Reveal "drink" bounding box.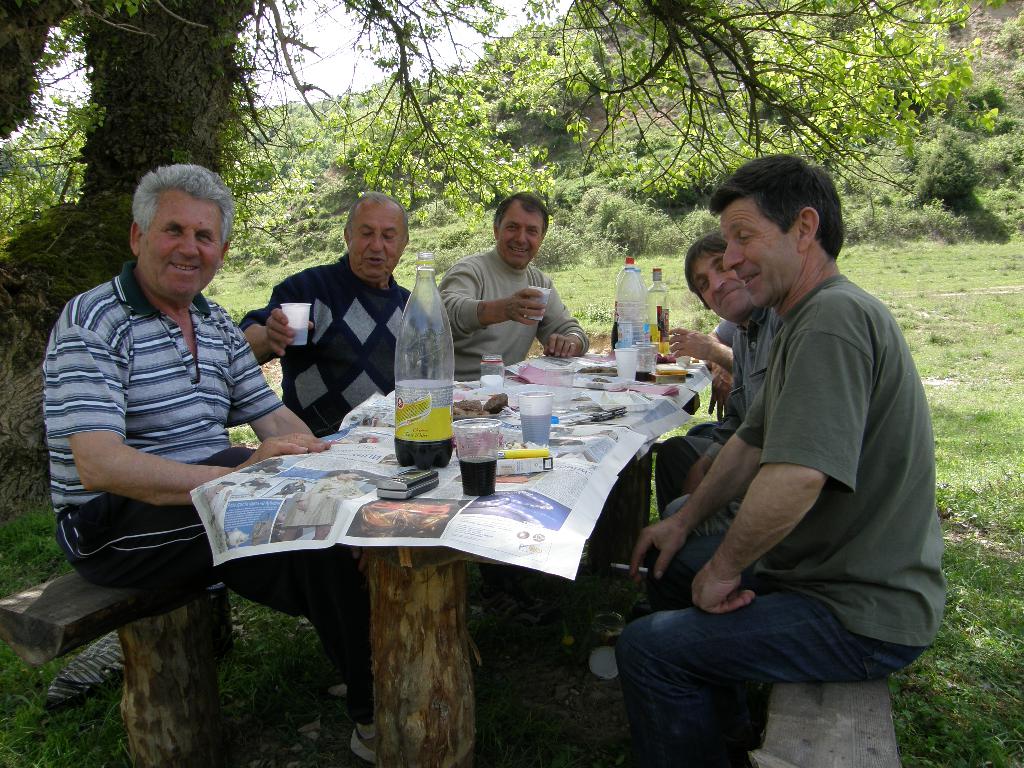
Revealed: {"left": 392, "top": 422, "right": 454, "bottom": 470}.
